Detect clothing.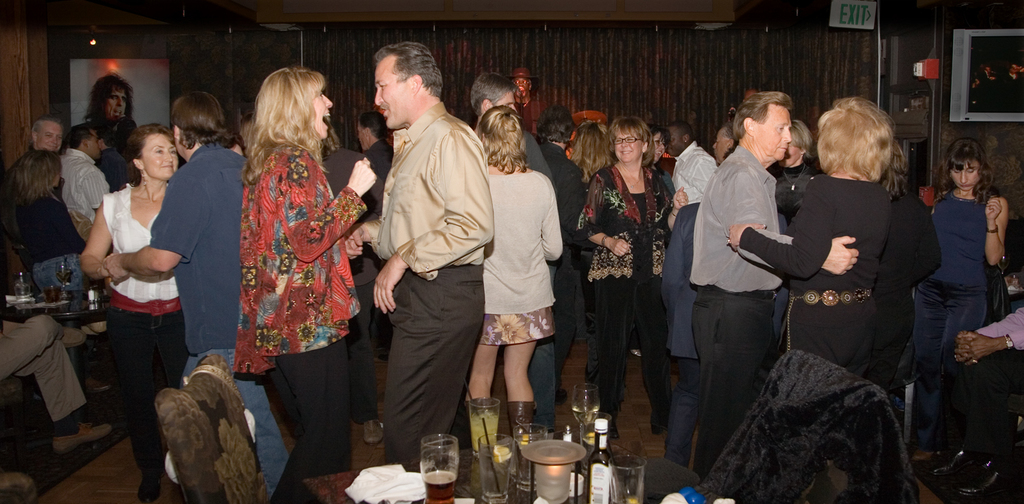
Detected at 0:191:75:260.
